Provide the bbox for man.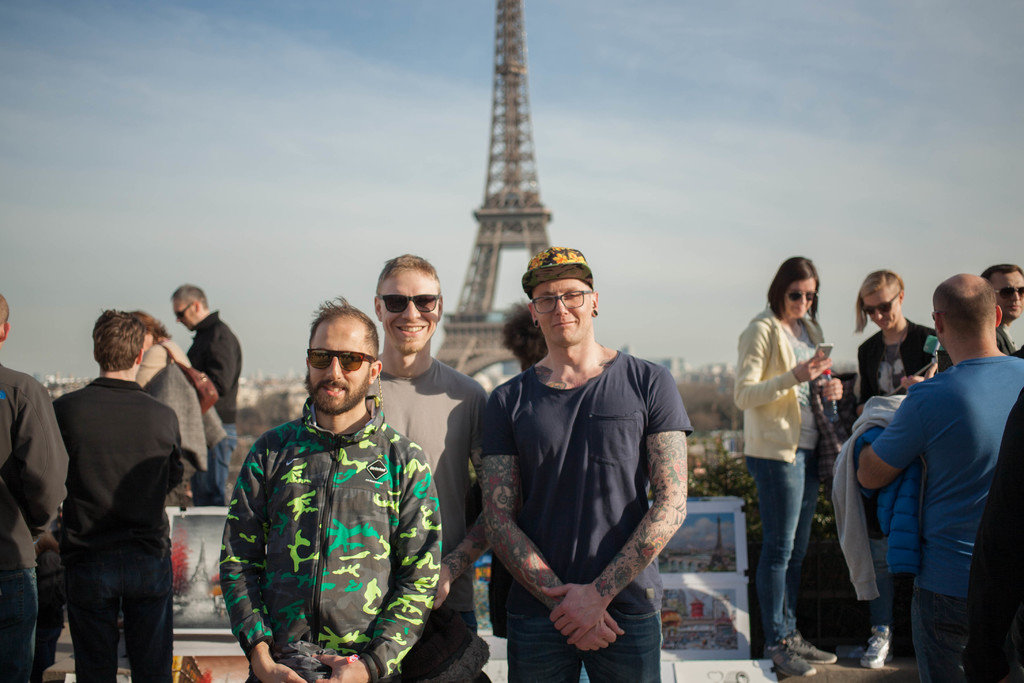
<region>474, 245, 695, 682</region>.
